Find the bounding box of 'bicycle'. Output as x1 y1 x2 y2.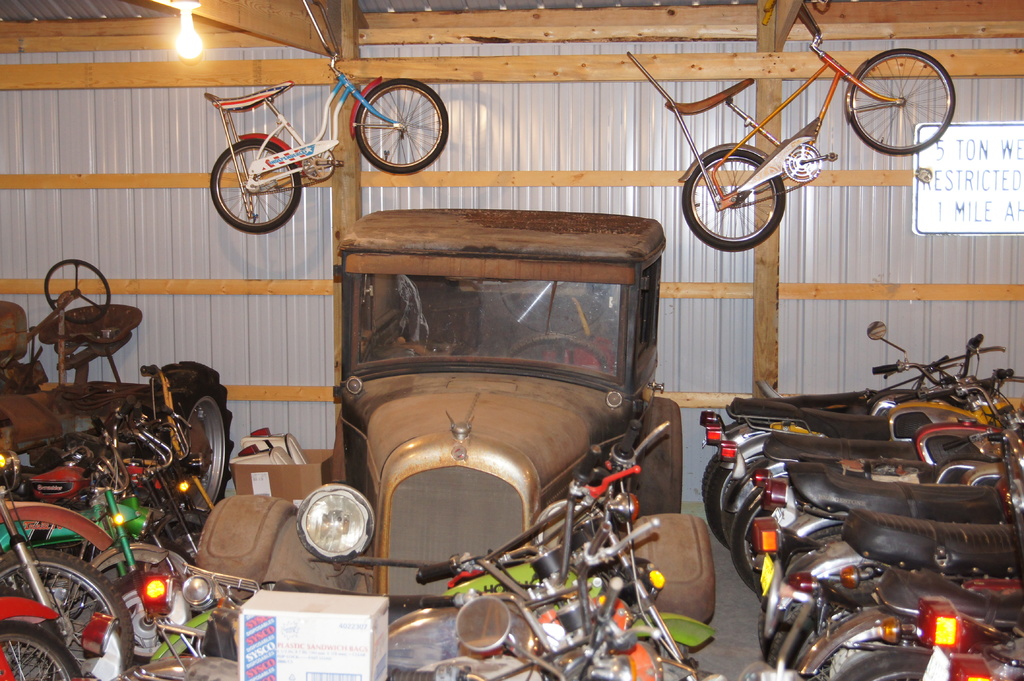
210 0 445 233.
